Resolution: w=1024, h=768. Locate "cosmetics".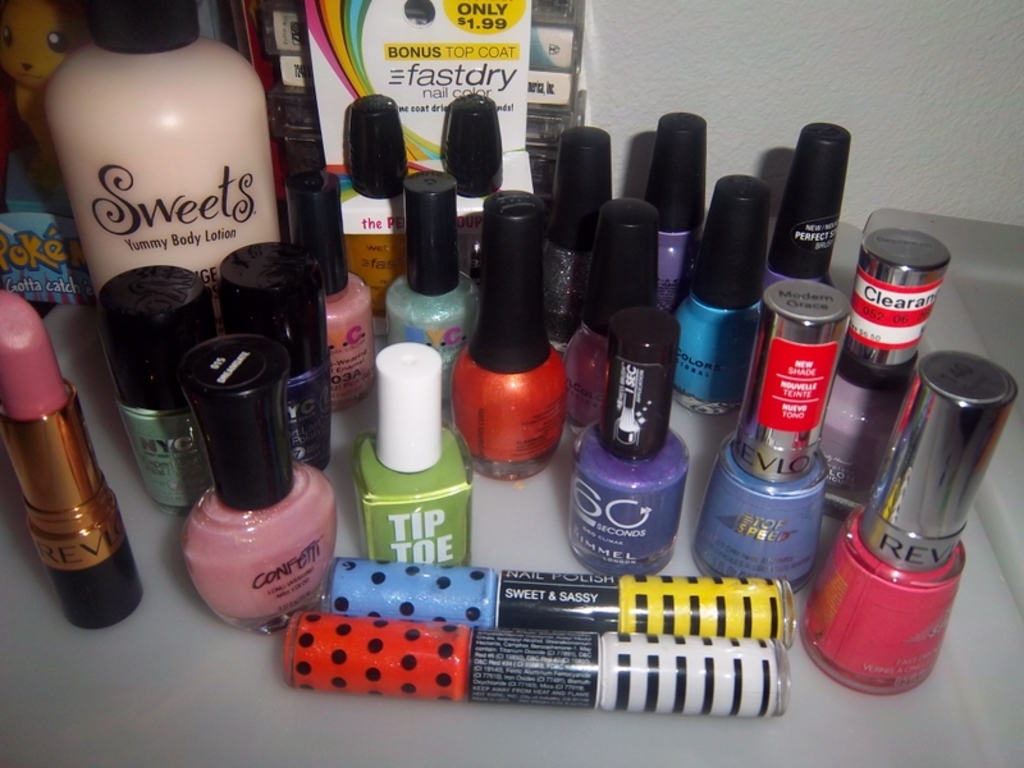
380:168:483:407.
